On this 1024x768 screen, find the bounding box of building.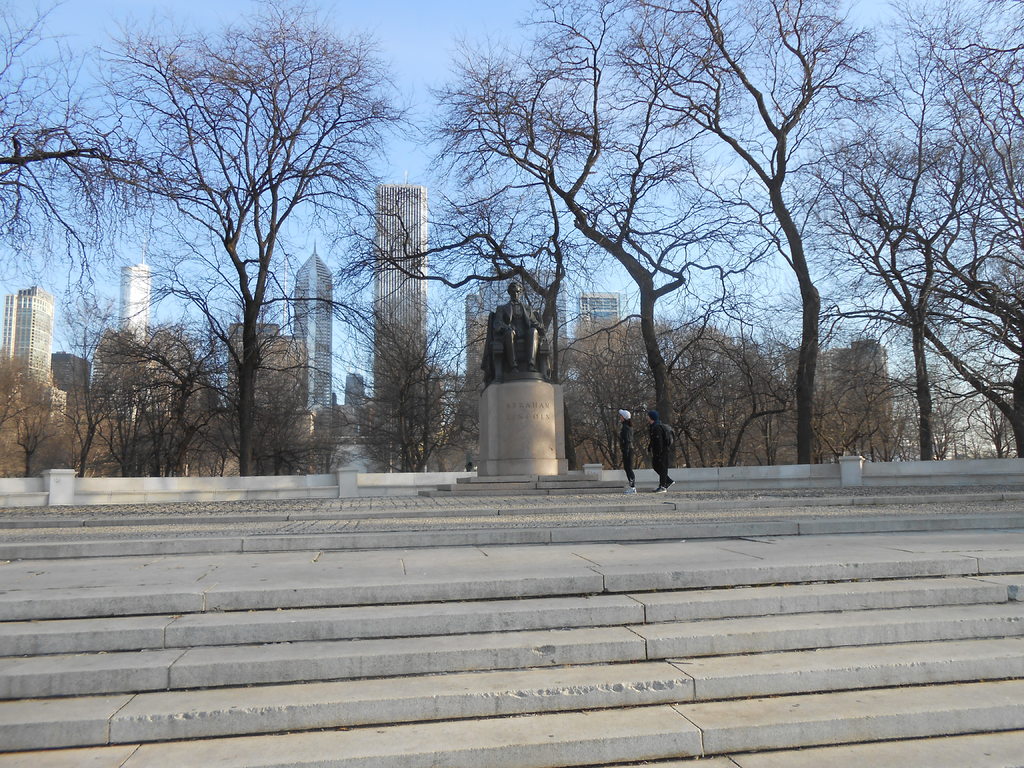
Bounding box: region(51, 352, 96, 393).
